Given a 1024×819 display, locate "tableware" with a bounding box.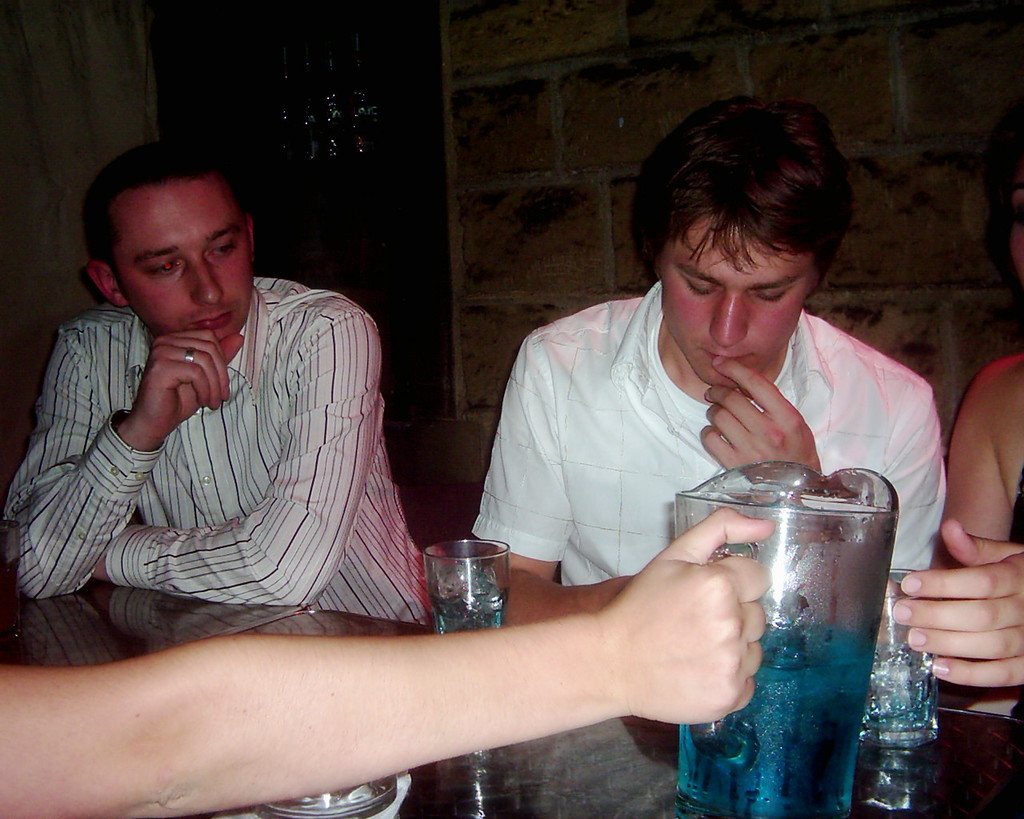
Located: x1=411, y1=541, x2=507, y2=629.
